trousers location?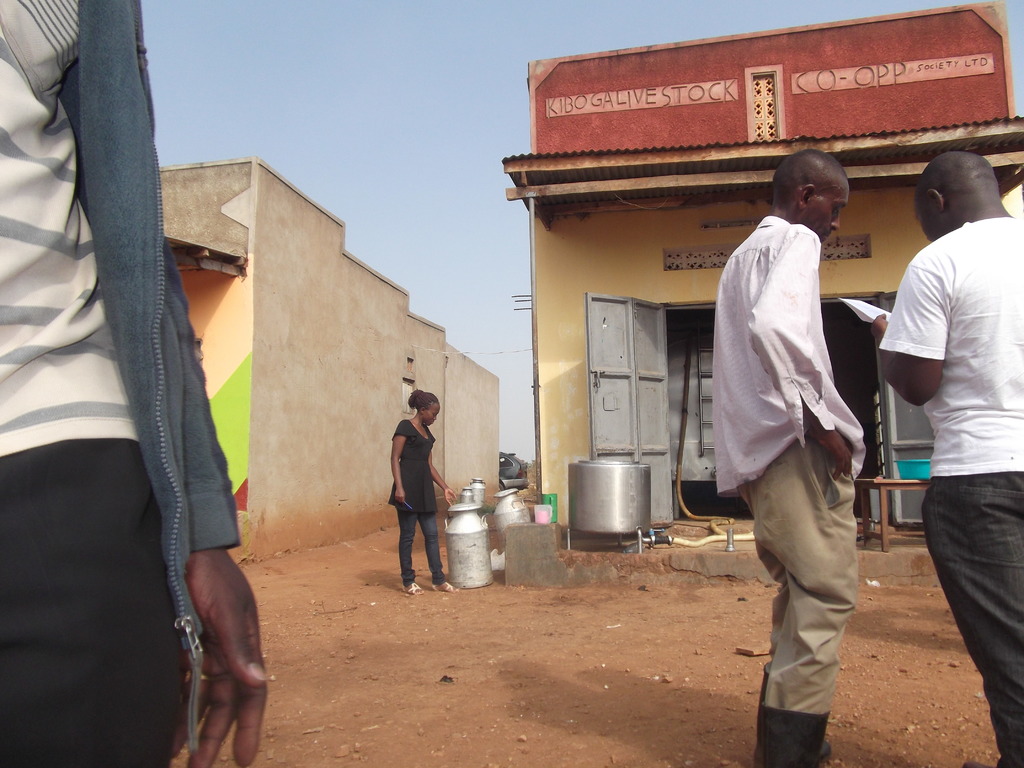
bbox=(0, 436, 184, 767)
